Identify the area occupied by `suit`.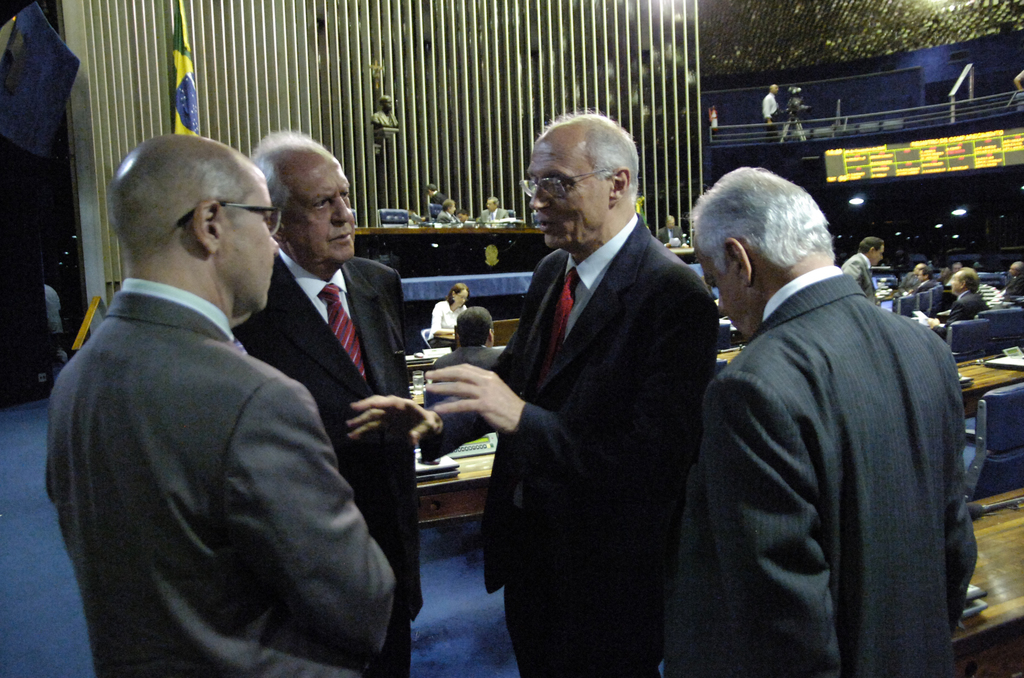
Area: x1=434 y1=211 x2=452 y2=223.
